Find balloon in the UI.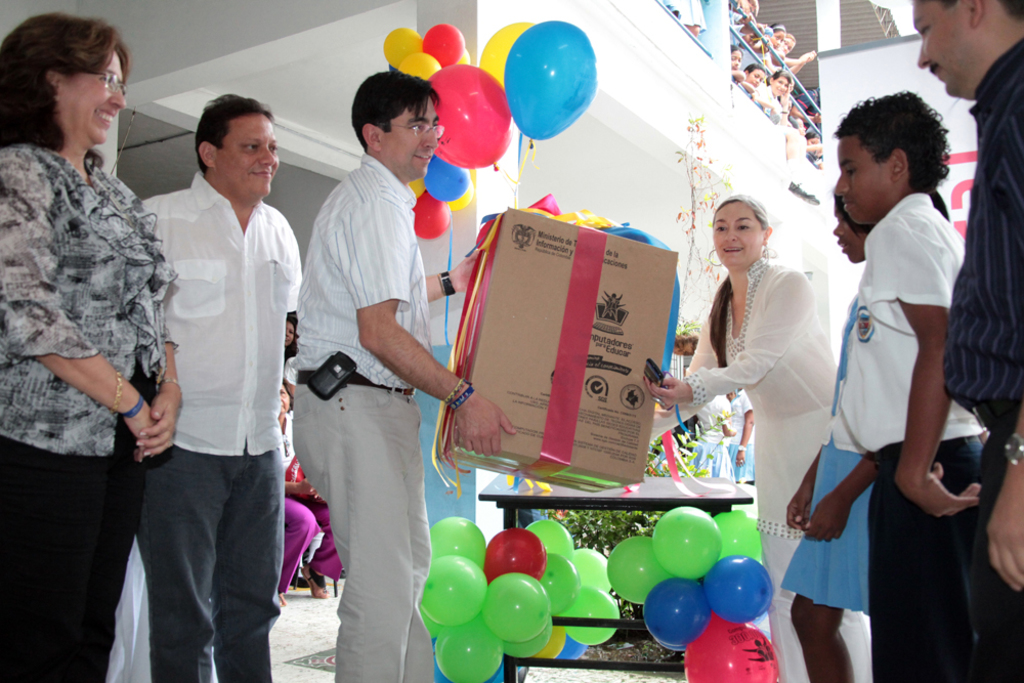
UI element at 484,531,546,587.
